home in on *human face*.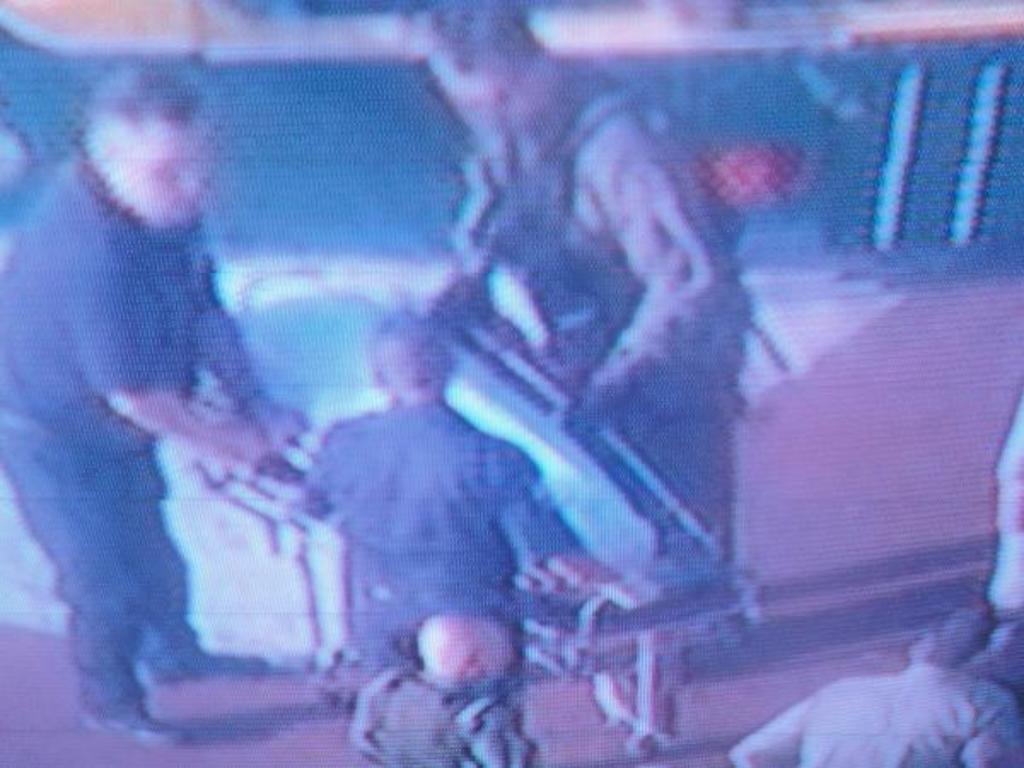
Homed in at l=113, t=118, r=215, b=230.
